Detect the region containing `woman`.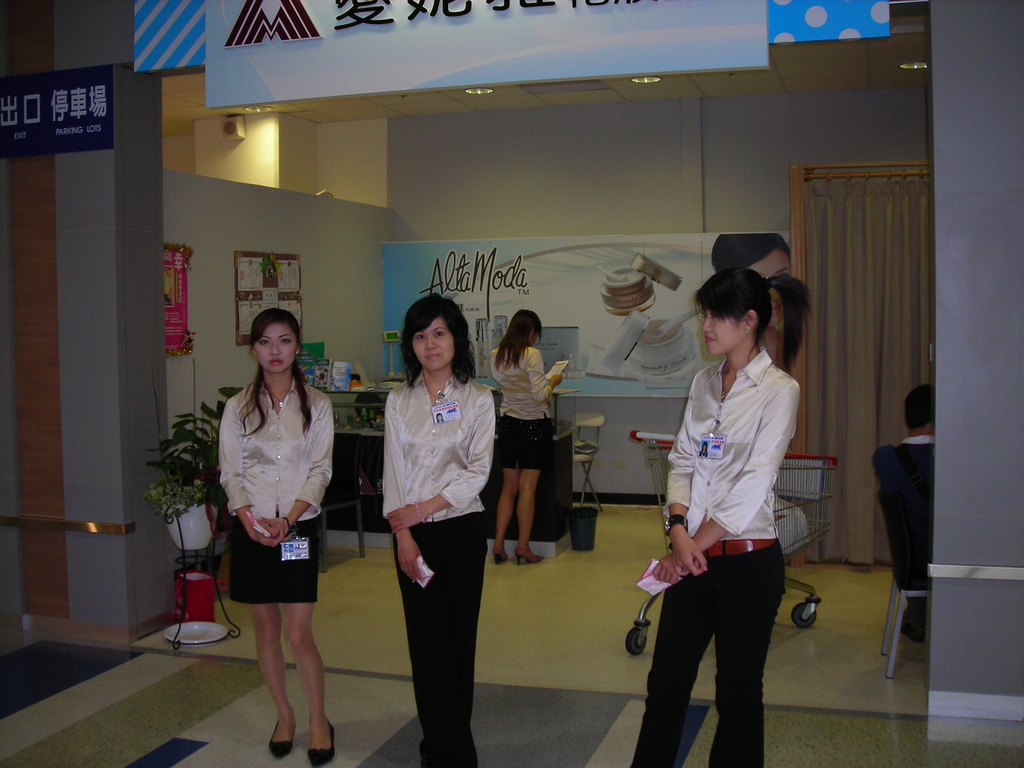
383, 295, 499, 767.
